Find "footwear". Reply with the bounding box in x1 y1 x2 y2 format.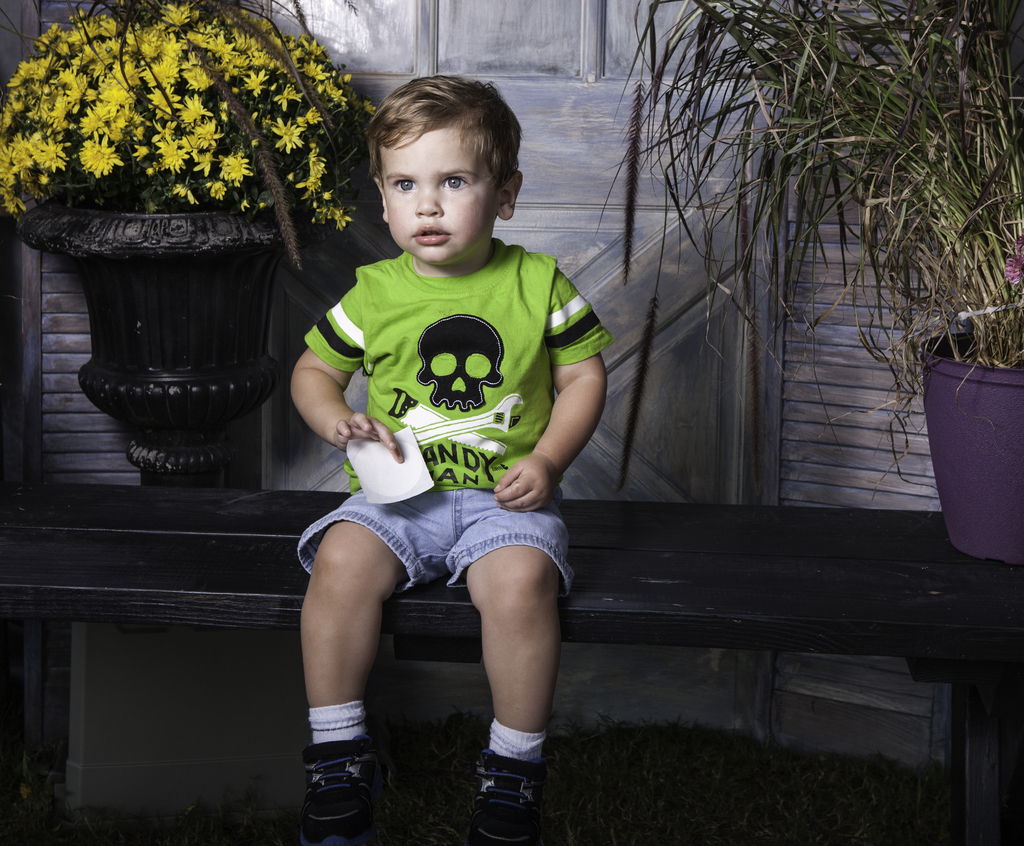
300 729 403 845.
